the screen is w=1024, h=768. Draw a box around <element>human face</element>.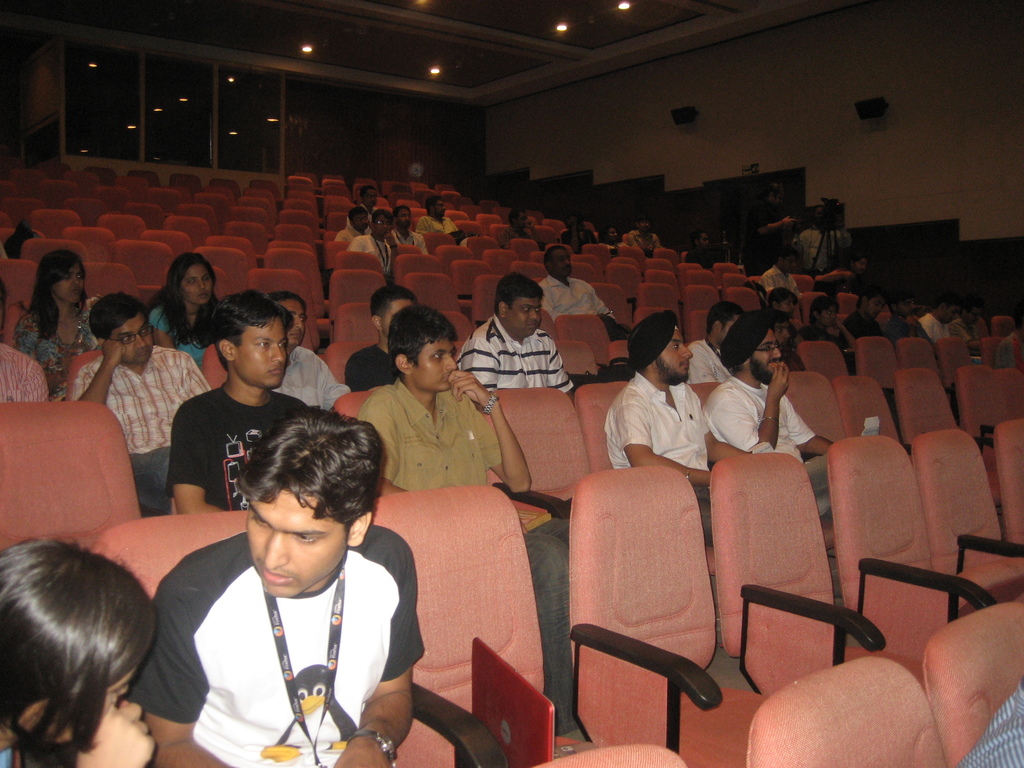
bbox=(399, 209, 413, 230).
